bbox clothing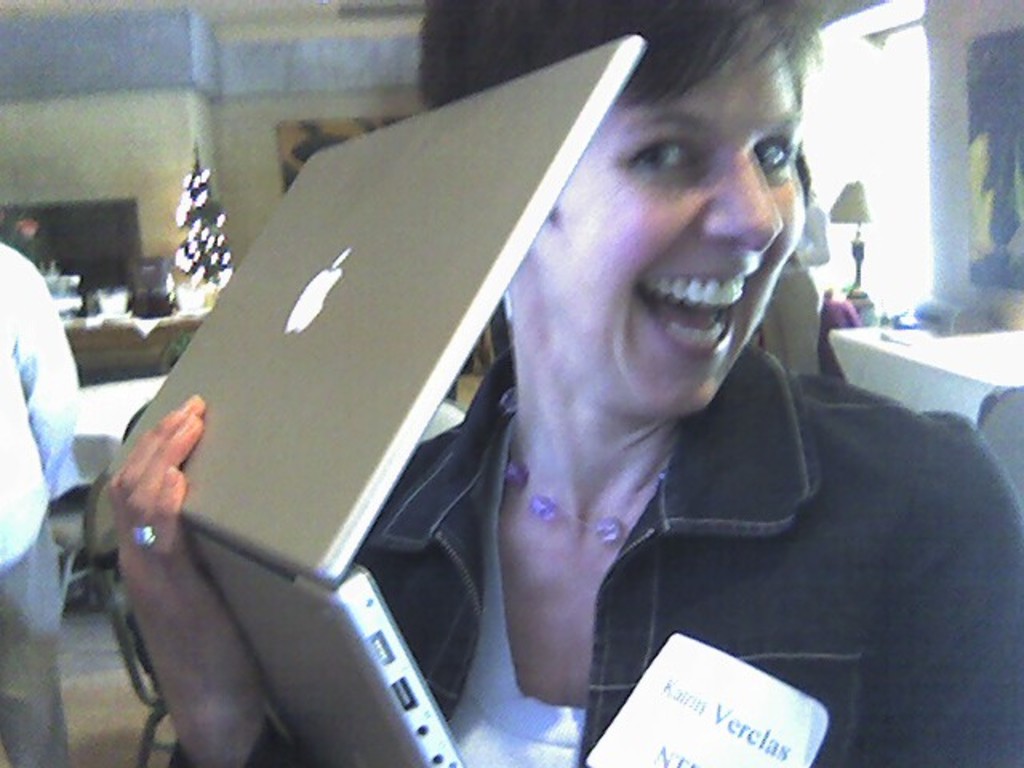
box(0, 243, 82, 766)
